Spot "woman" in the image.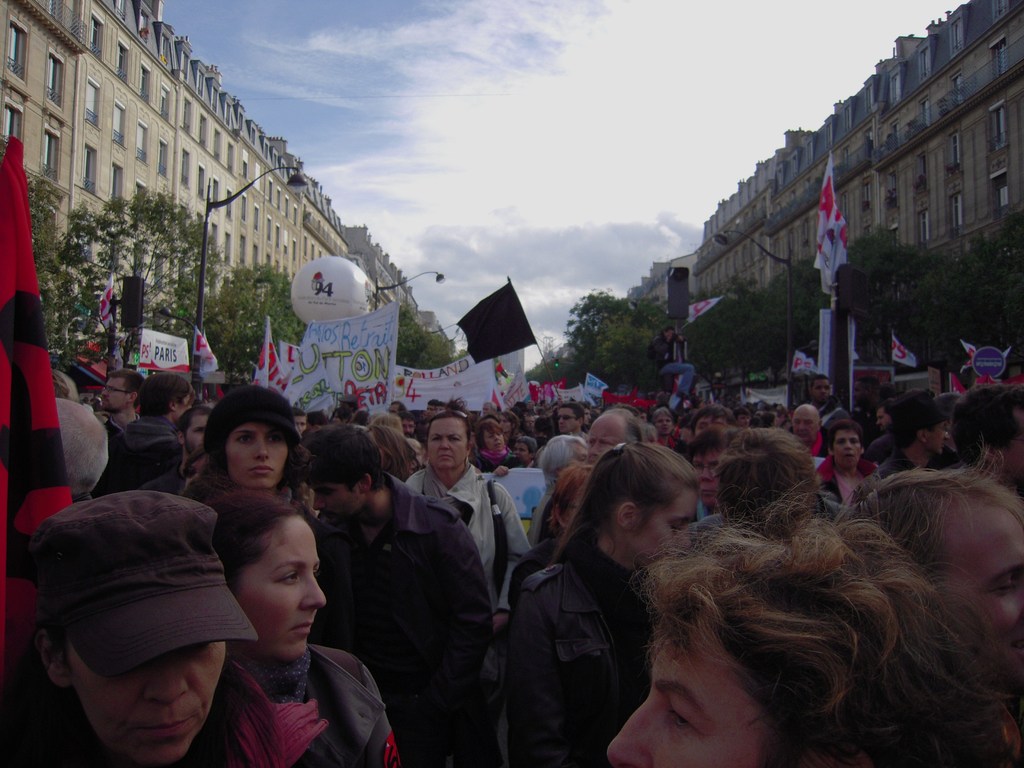
"woman" found at <region>806, 424, 877, 532</region>.
